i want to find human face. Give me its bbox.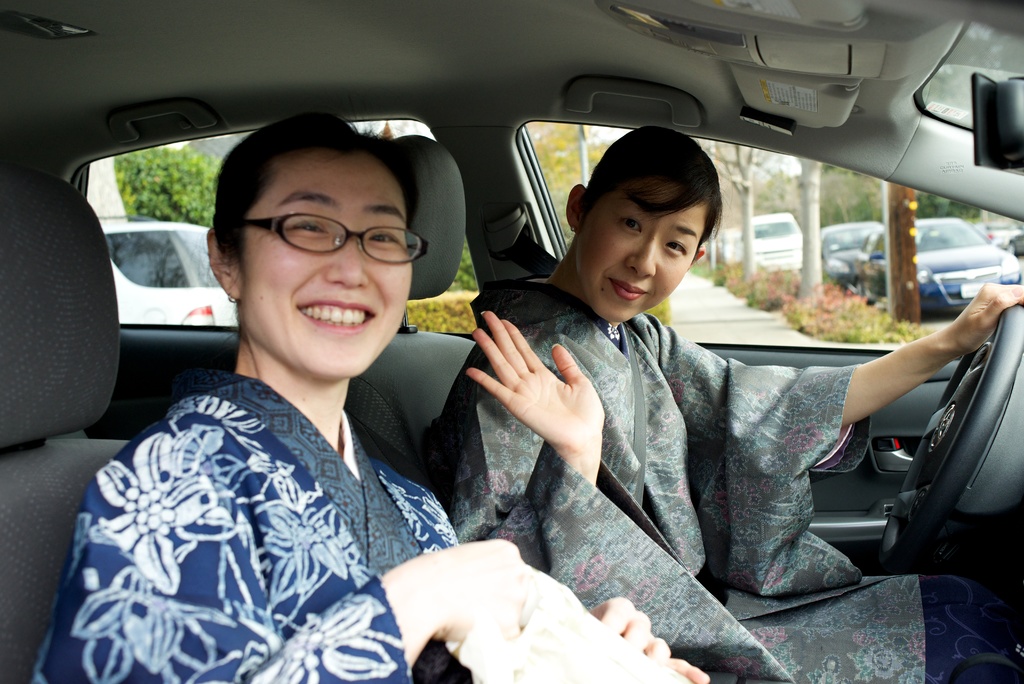
(582, 157, 708, 327).
